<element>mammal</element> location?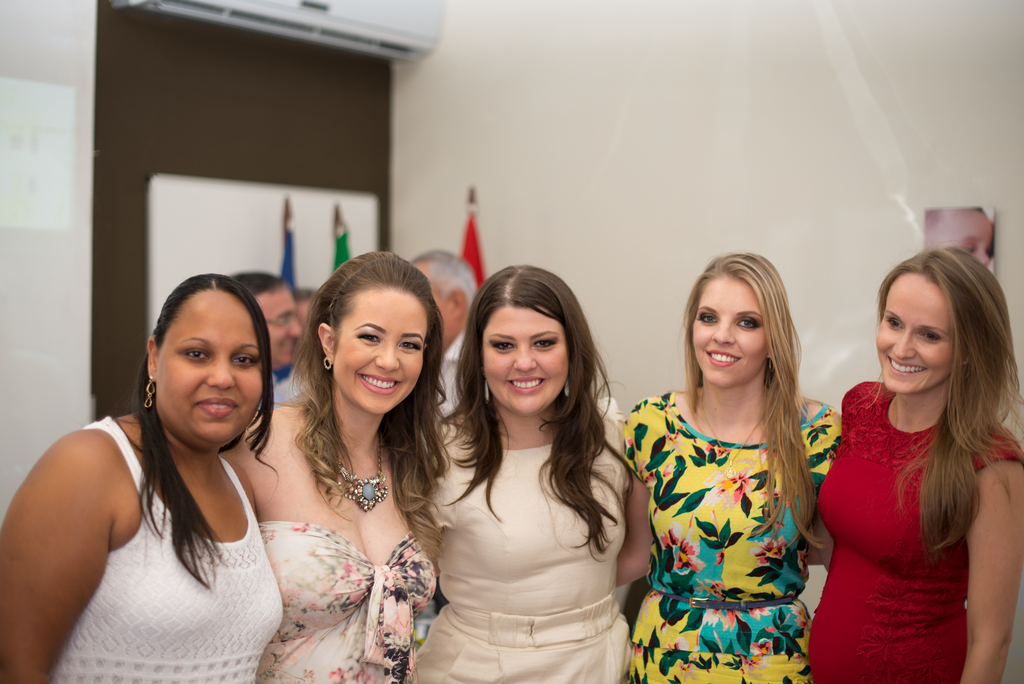
<bbox>801, 238, 1020, 681</bbox>
